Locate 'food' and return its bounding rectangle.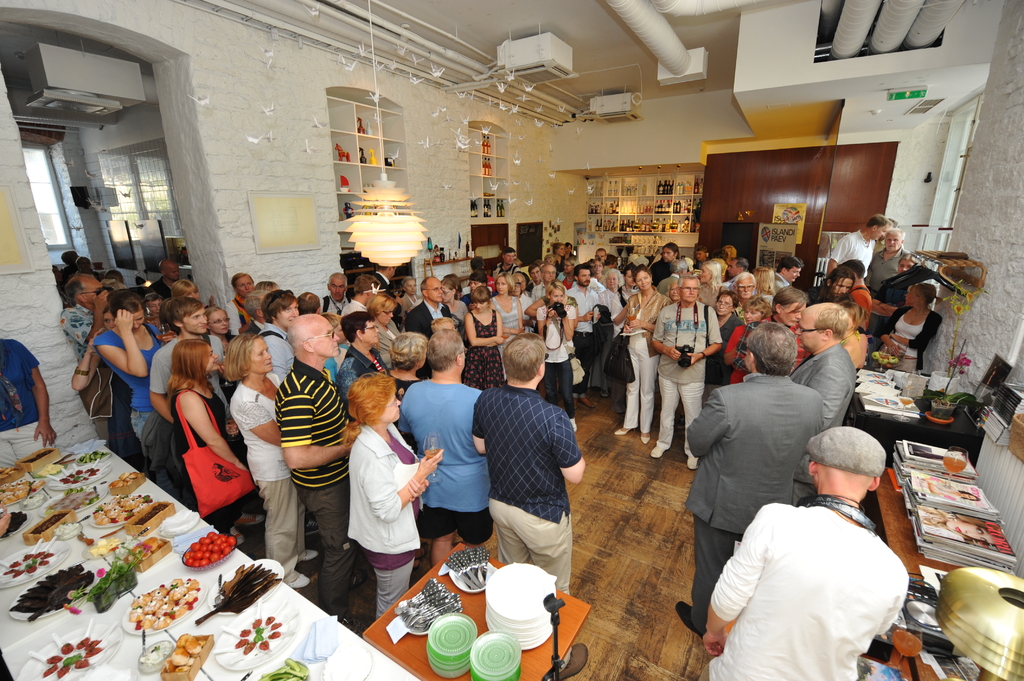
[40, 662, 59, 678].
